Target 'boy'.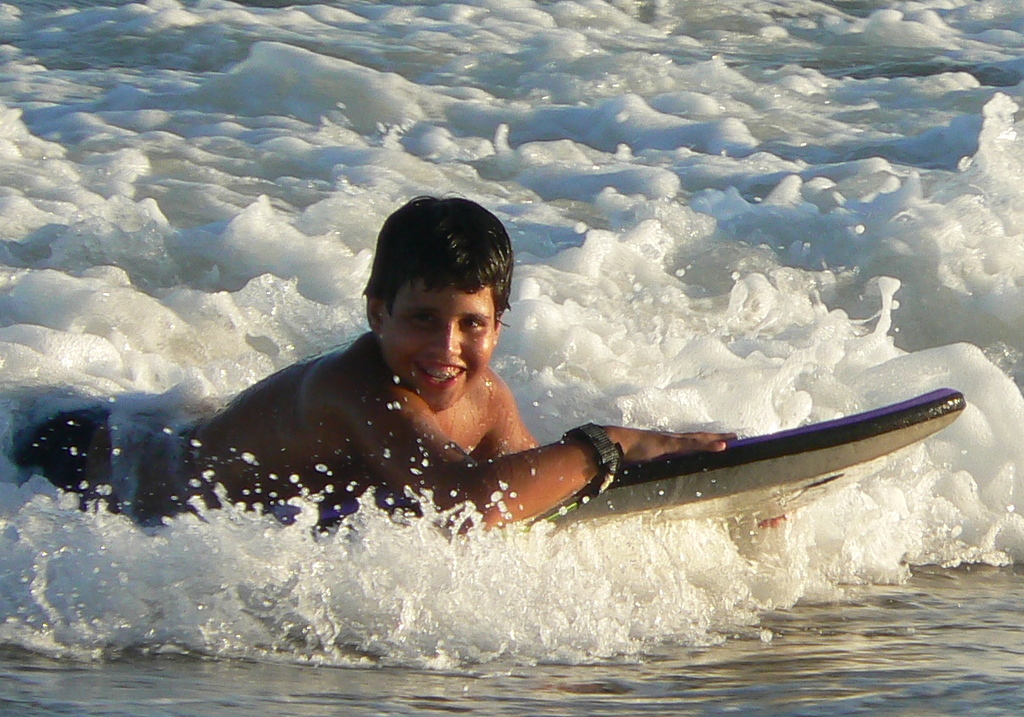
Target region: 5 192 732 549.
